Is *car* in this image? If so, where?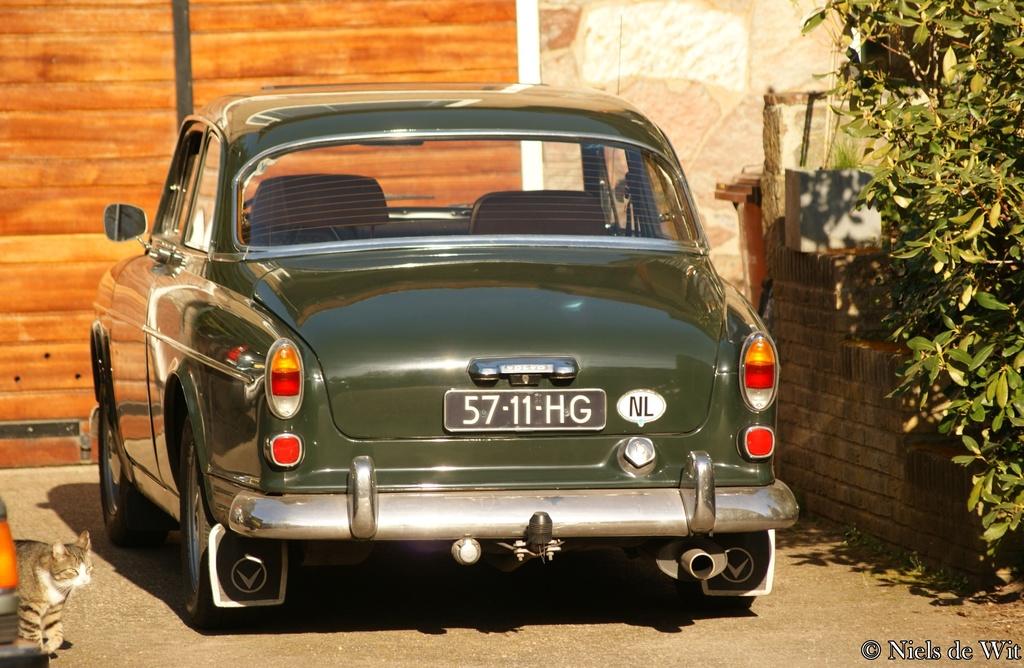
Yes, at {"left": 85, "top": 84, "right": 808, "bottom": 647}.
